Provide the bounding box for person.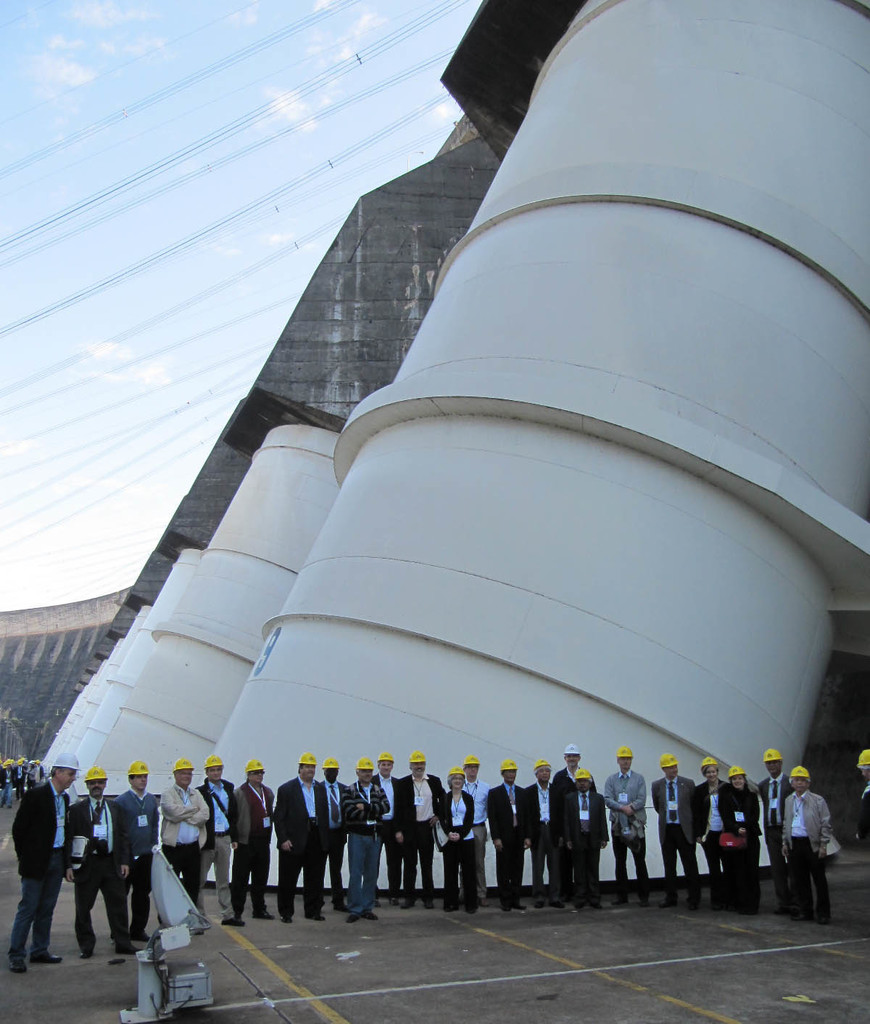
[x1=856, y1=750, x2=869, y2=855].
